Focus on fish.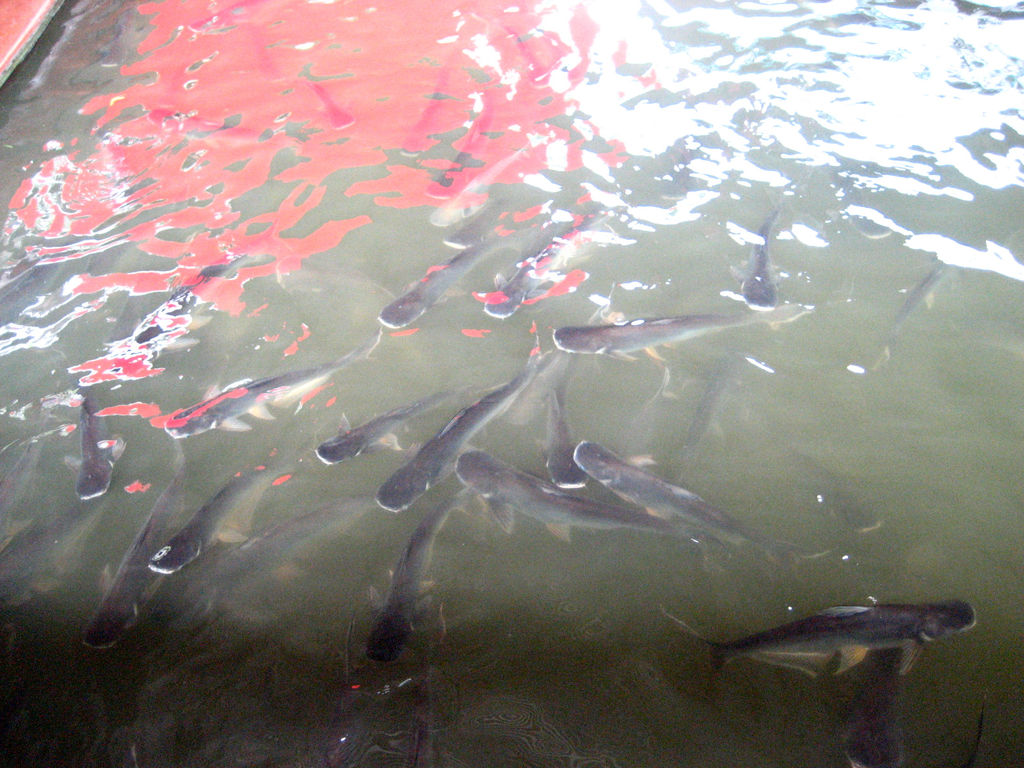
Focused at [694,595,969,675].
